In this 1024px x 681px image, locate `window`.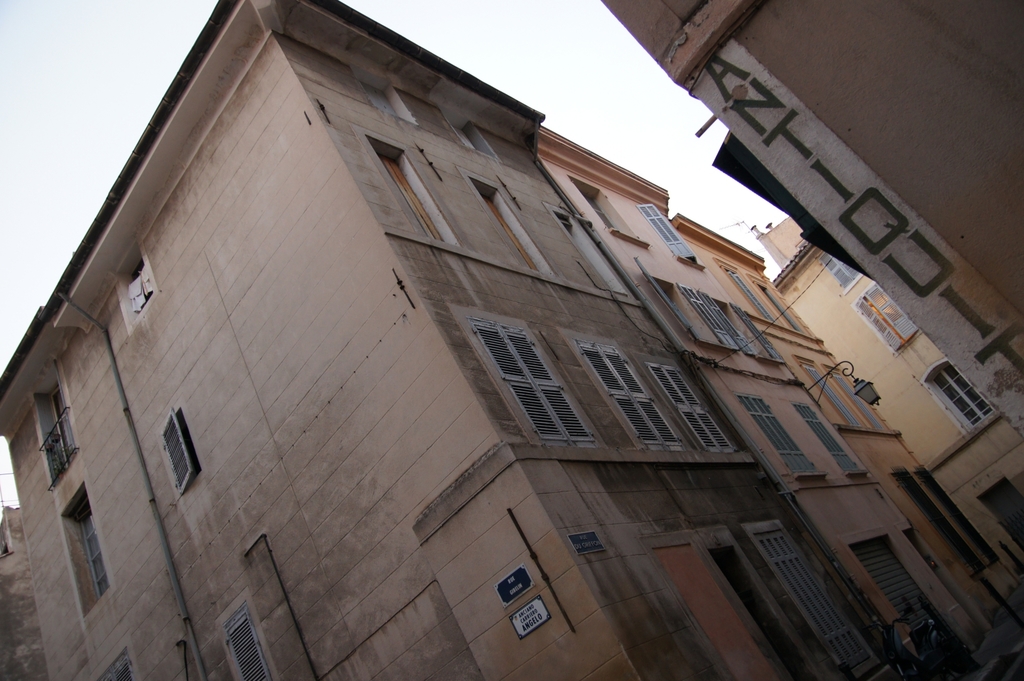
Bounding box: (left=357, top=73, right=417, bottom=123).
